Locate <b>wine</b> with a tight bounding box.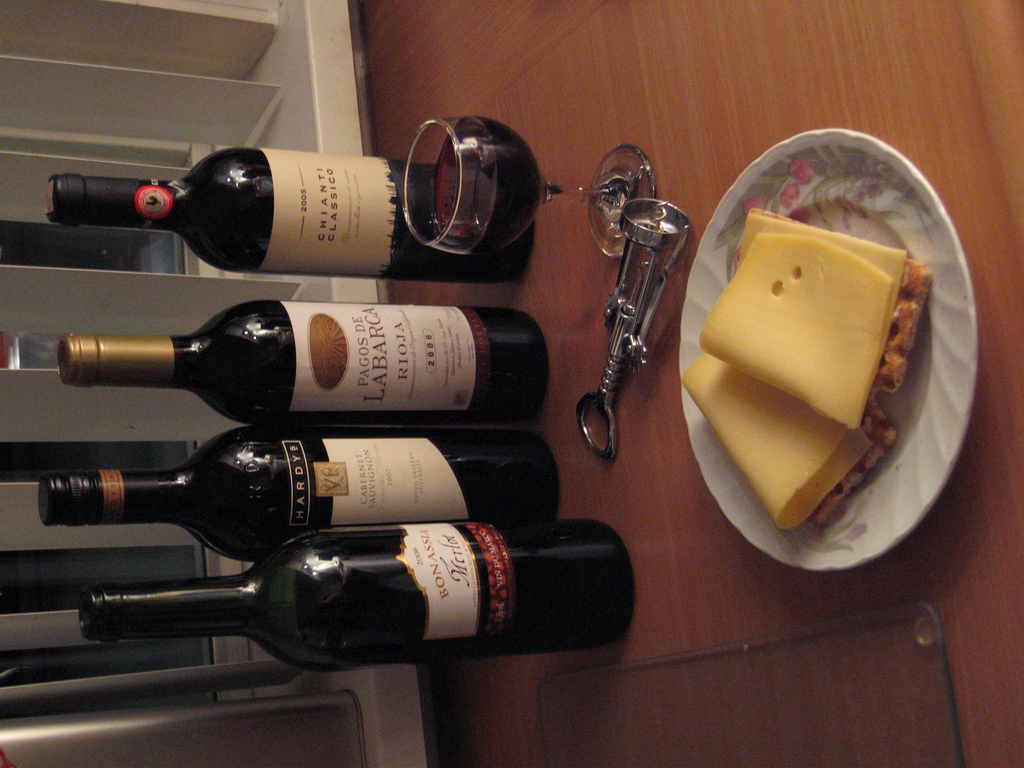
35,424,562,561.
